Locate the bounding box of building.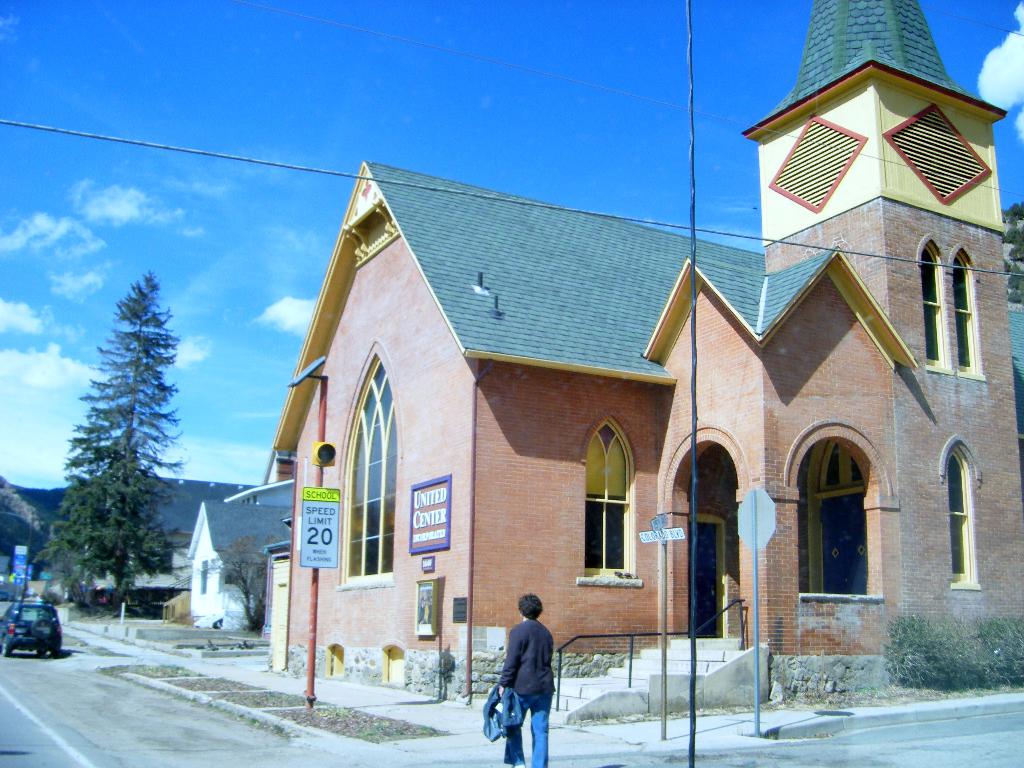
Bounding box: bbox=[225, 0, 1023, 725].
